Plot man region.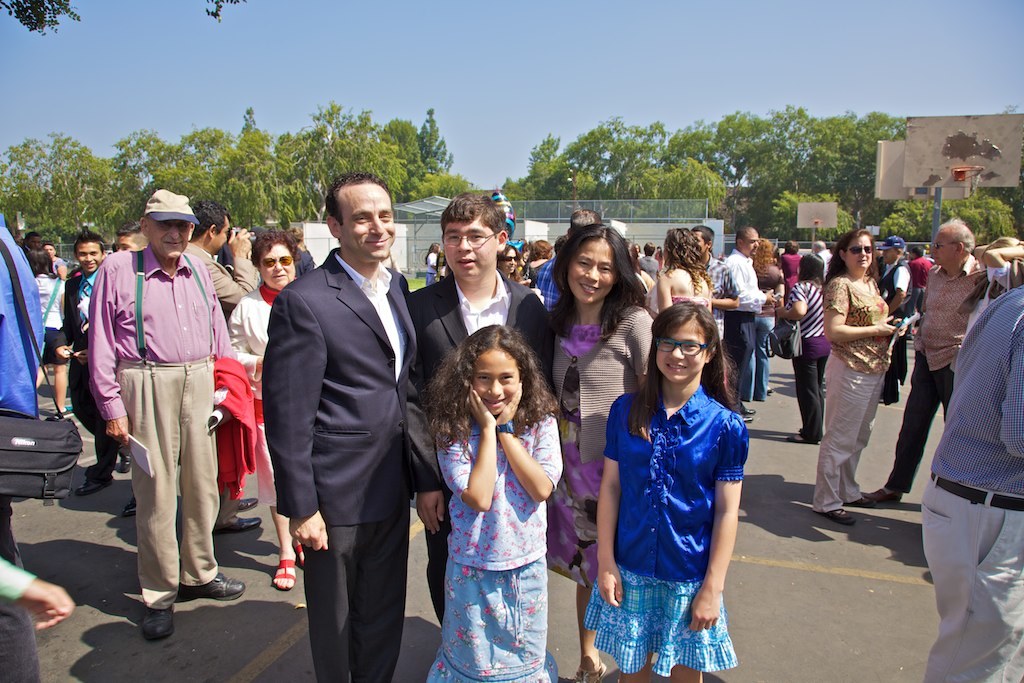
Plotted at detection(877, 232, 906, 409).
